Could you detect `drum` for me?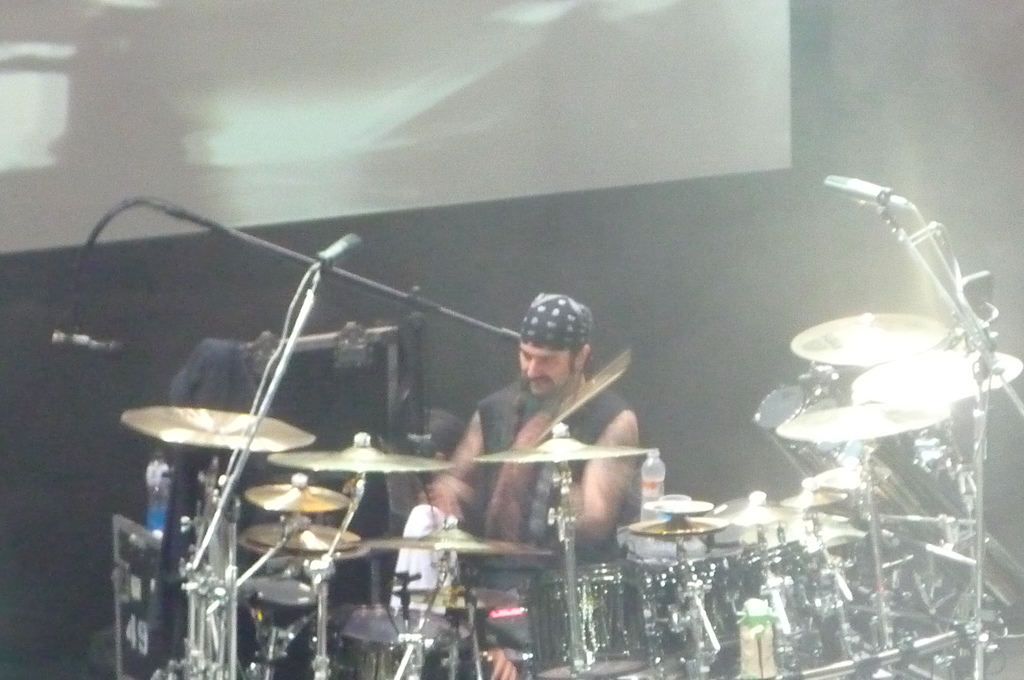
Detection result: box(751, 385, 805, 480).
